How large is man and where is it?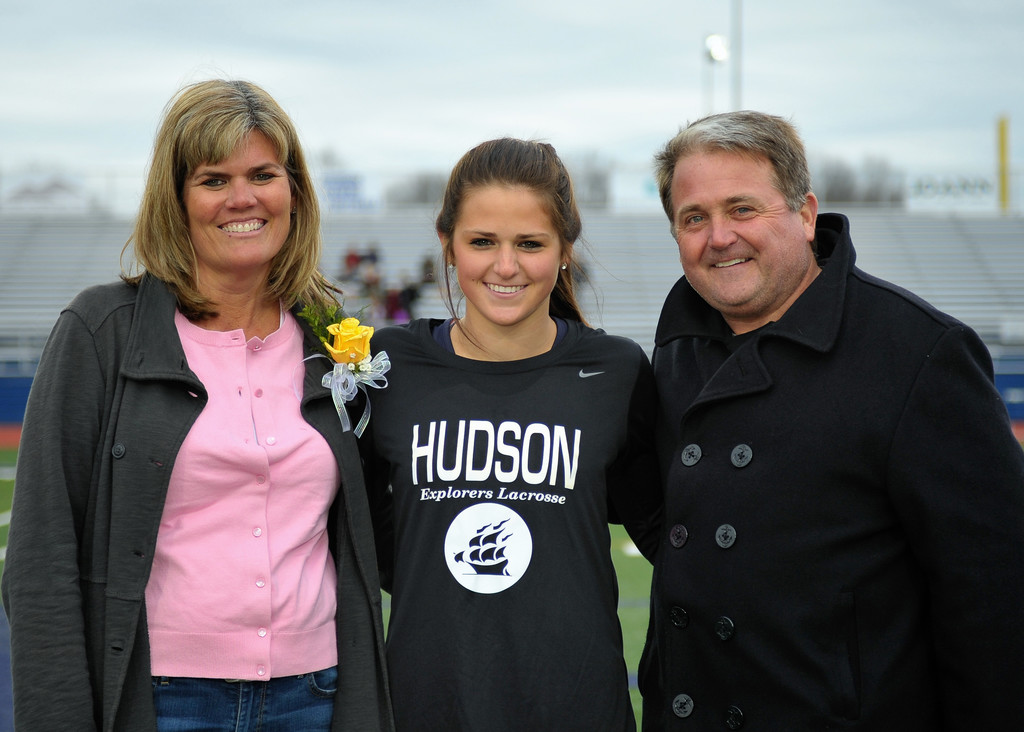
Bounding box: <region>600, 76, 1007, 731</region>.
